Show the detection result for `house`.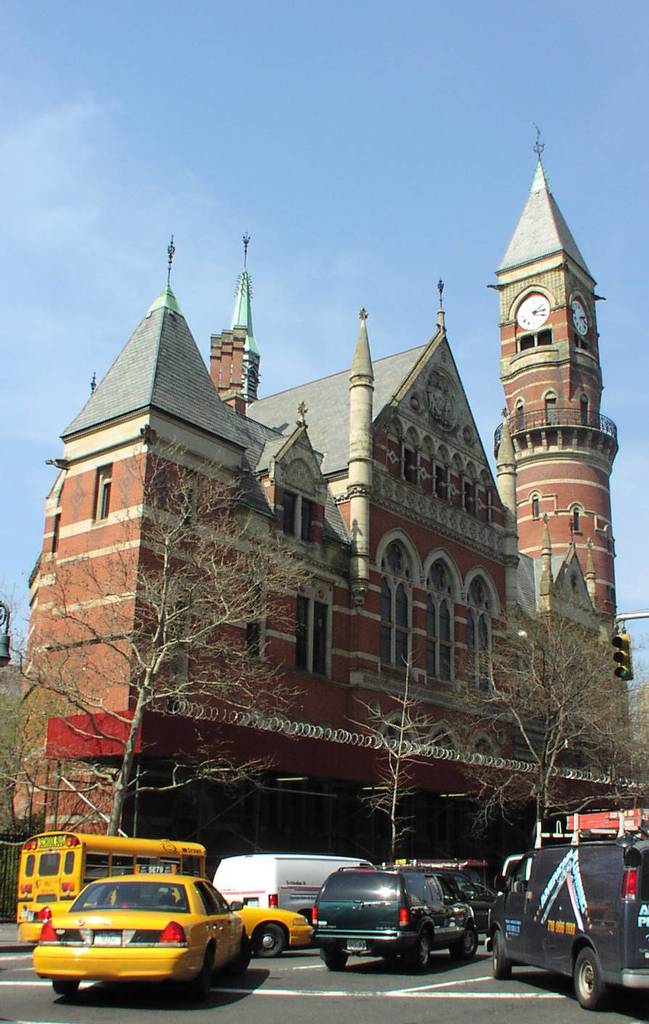
Rect(0, 118, 648, 889).
